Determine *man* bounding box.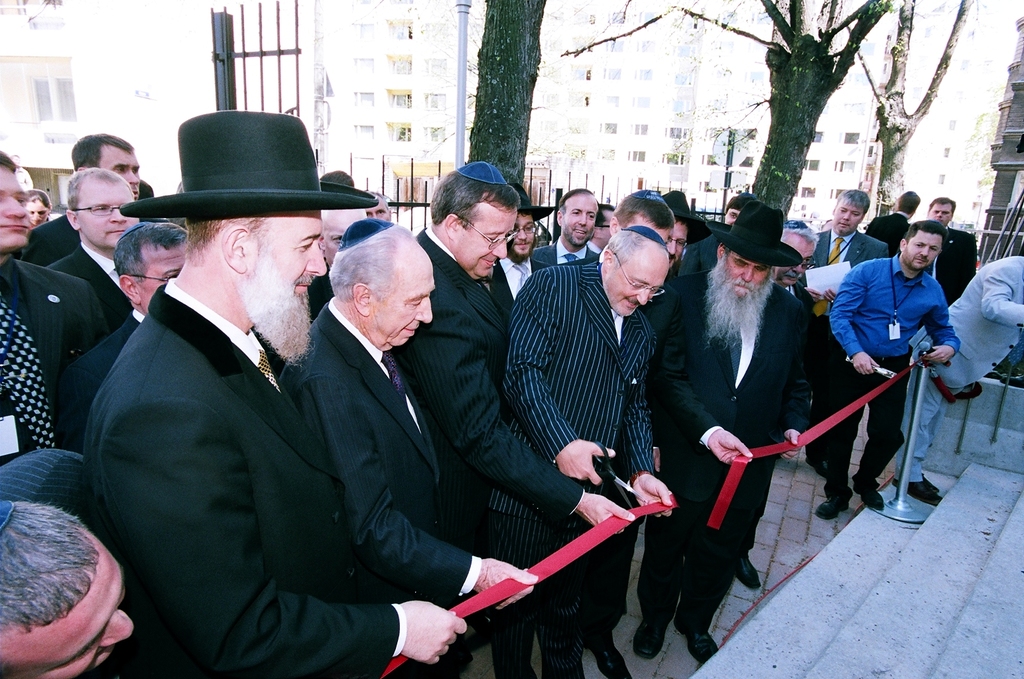
Determined: Rect(823, 224, 963, 538).
